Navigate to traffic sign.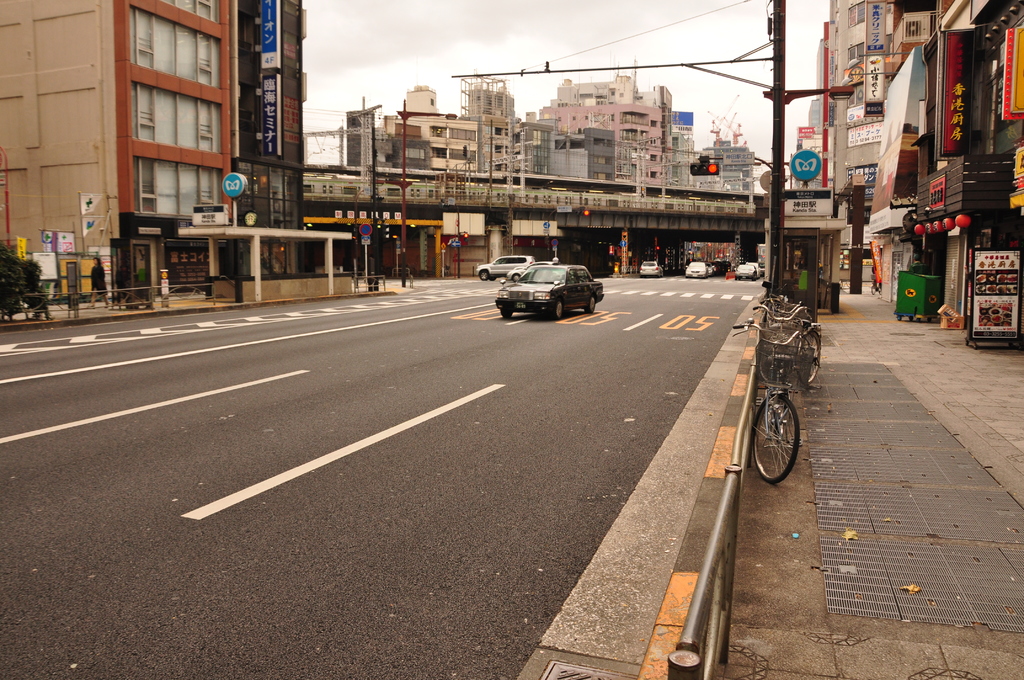
Navigation target: bbox=[360, 225, 371, 236].
